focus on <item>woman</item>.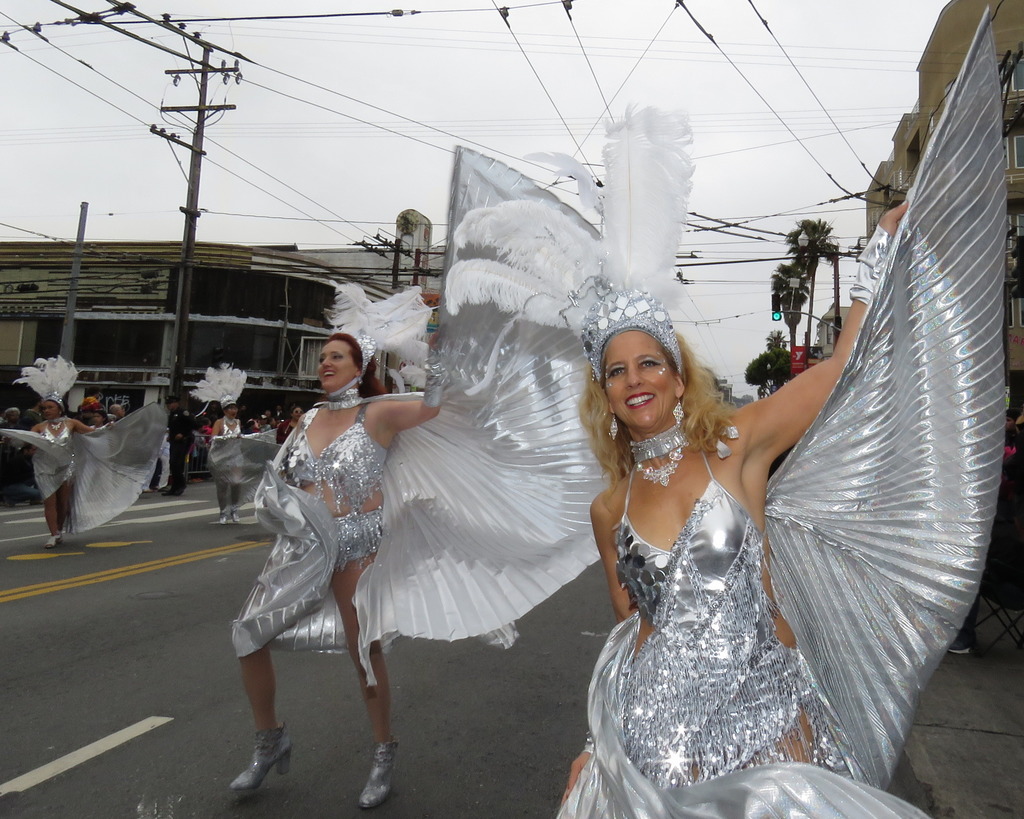
Focused at 193, 358, 254, 527.
